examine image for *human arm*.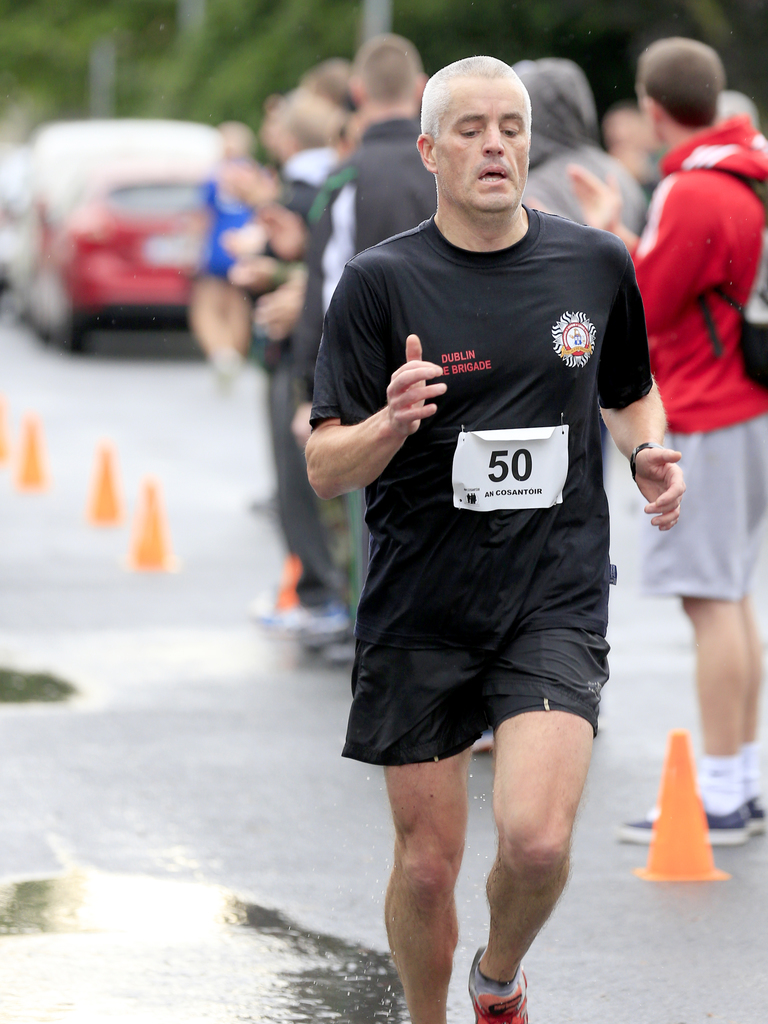
Examination result: (left=625, top=173, right=730, bottom=331).
